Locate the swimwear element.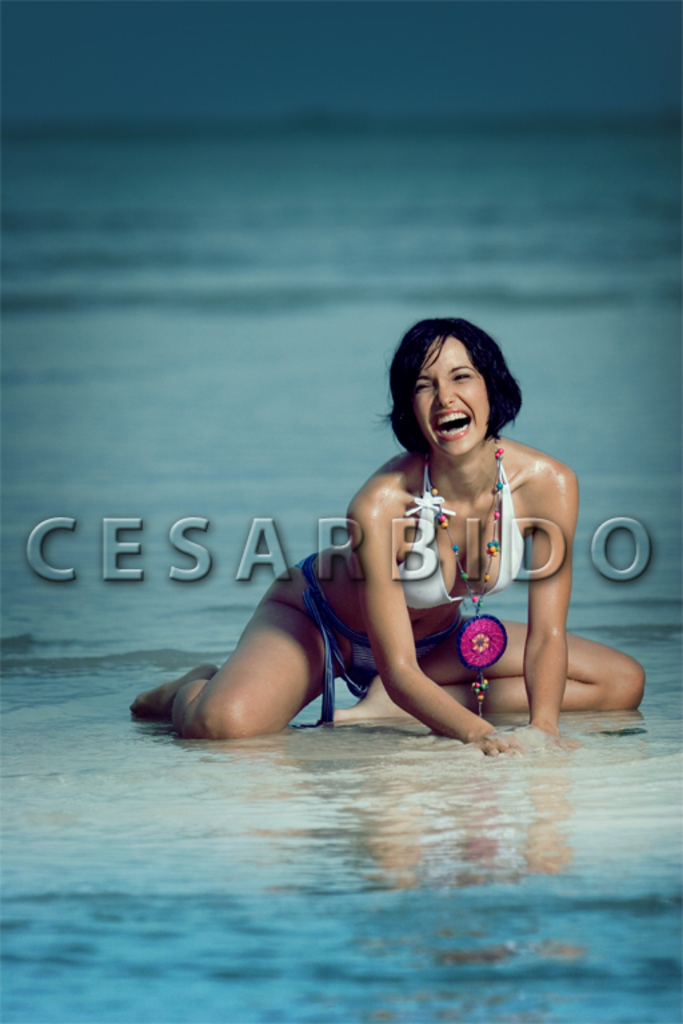
Element bbox: {"x1": 392, "y1": 452, "x2": 528, "y2": 612}.
